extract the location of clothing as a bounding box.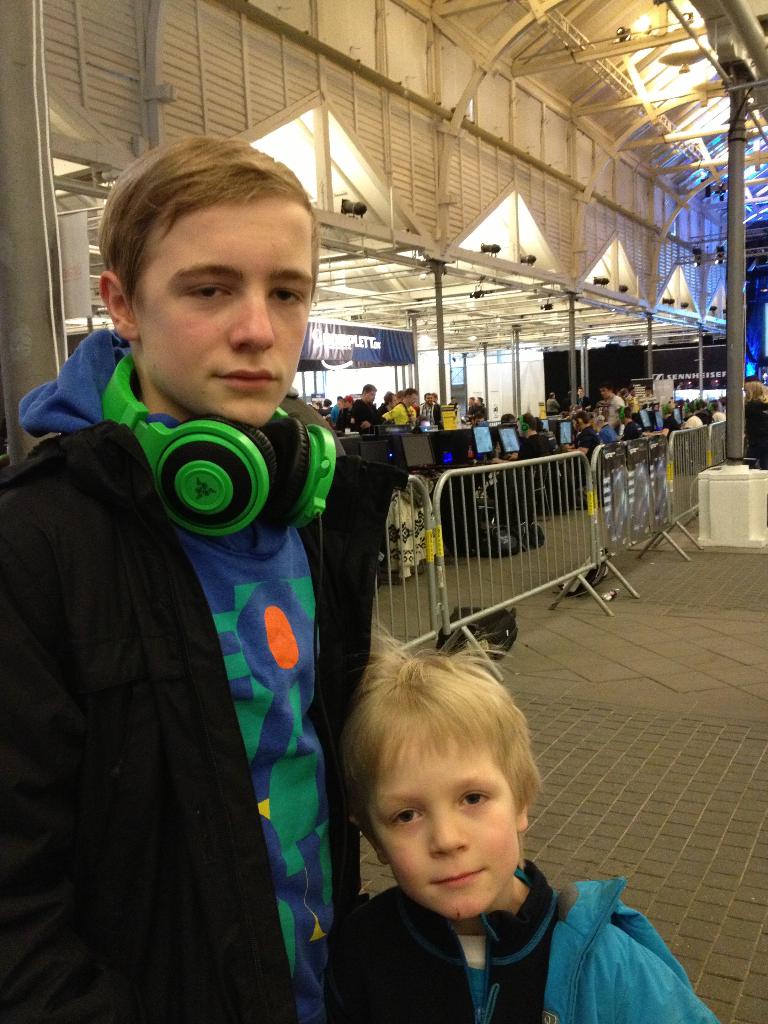
579:396:600:416.
